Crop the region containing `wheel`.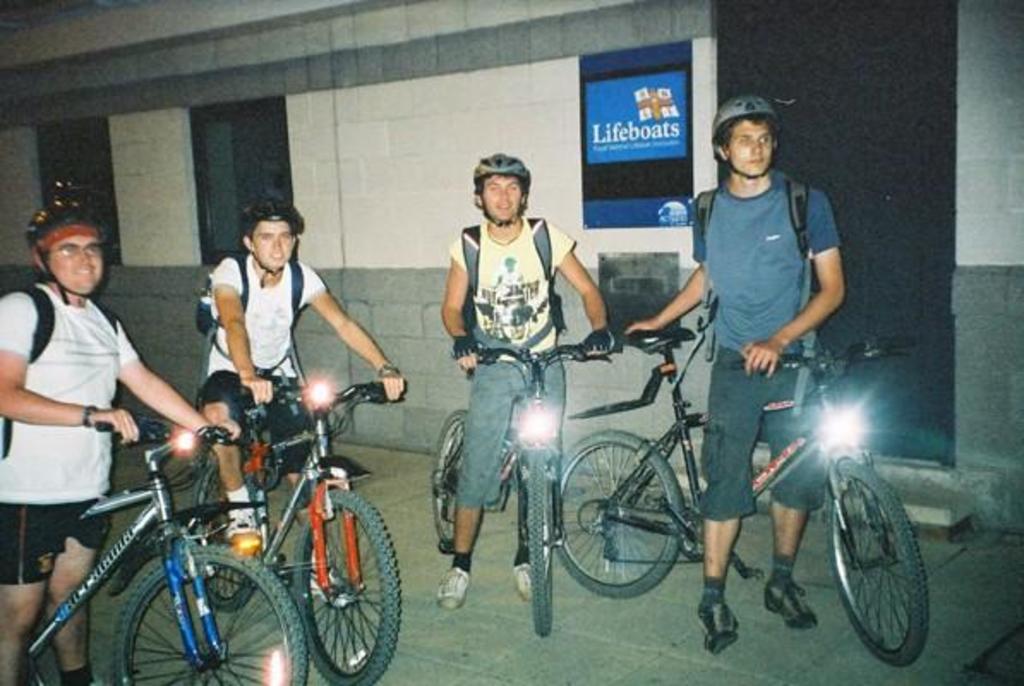
Crop region: select_region(431, 406, 470, 554).
